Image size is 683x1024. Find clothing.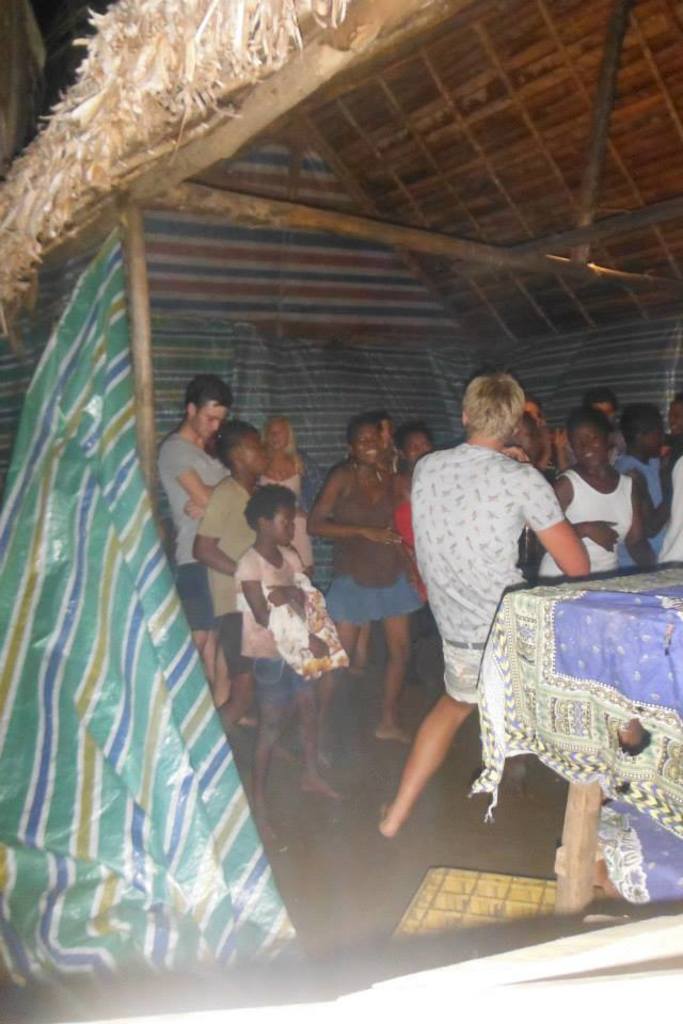
pyautogui.locateOnScreen(403, 448, 558, 722).
